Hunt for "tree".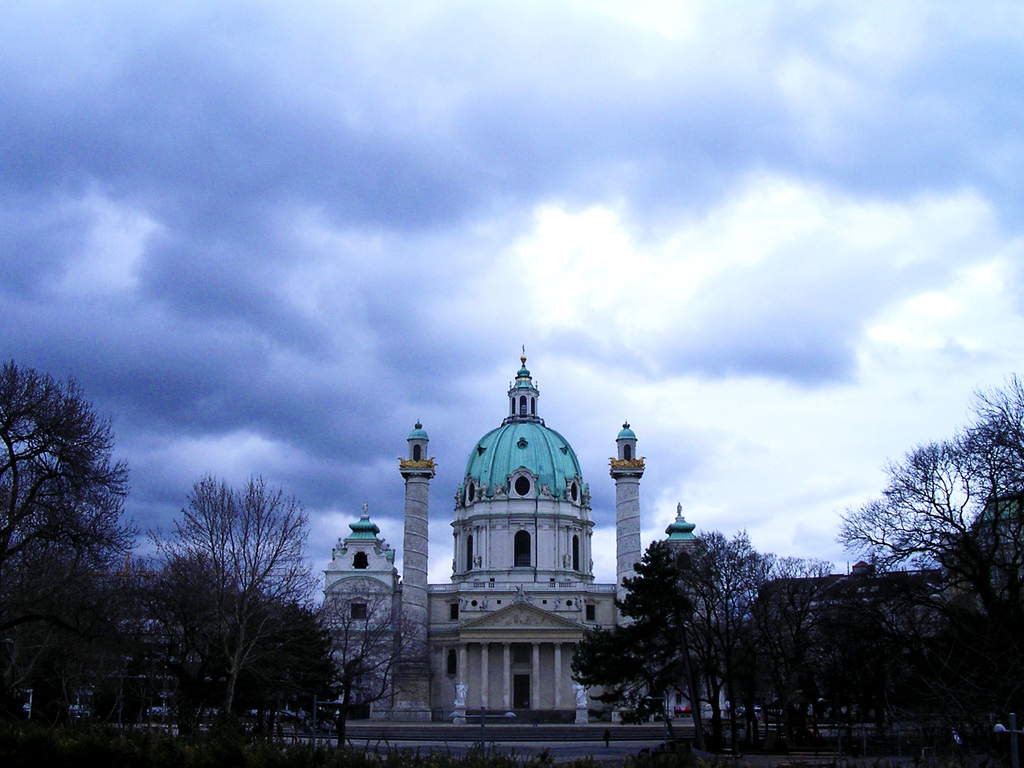
Hunted down at bbox(571, 532, 737, 767).
